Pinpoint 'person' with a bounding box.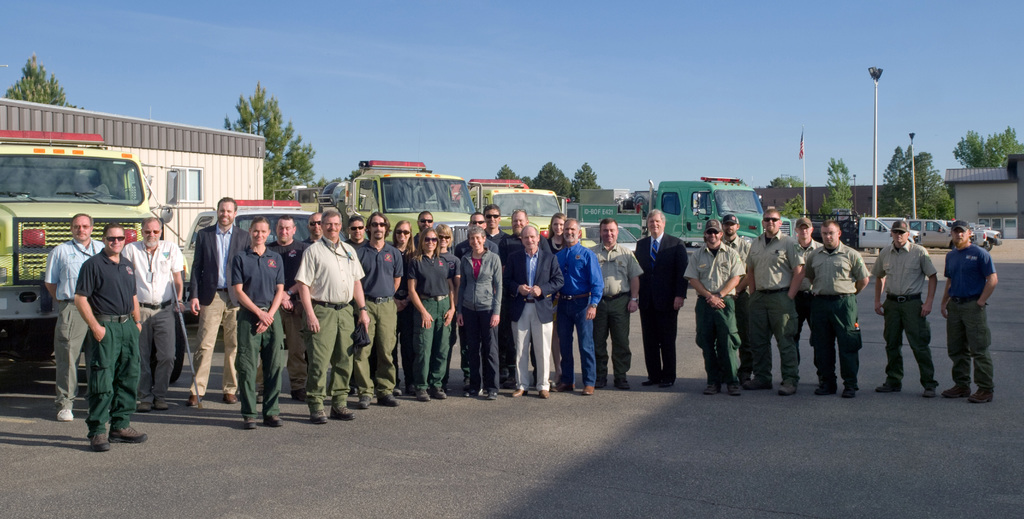
{"x1": 943, "y1": 222, "x2": 996, "y2": 399}.
